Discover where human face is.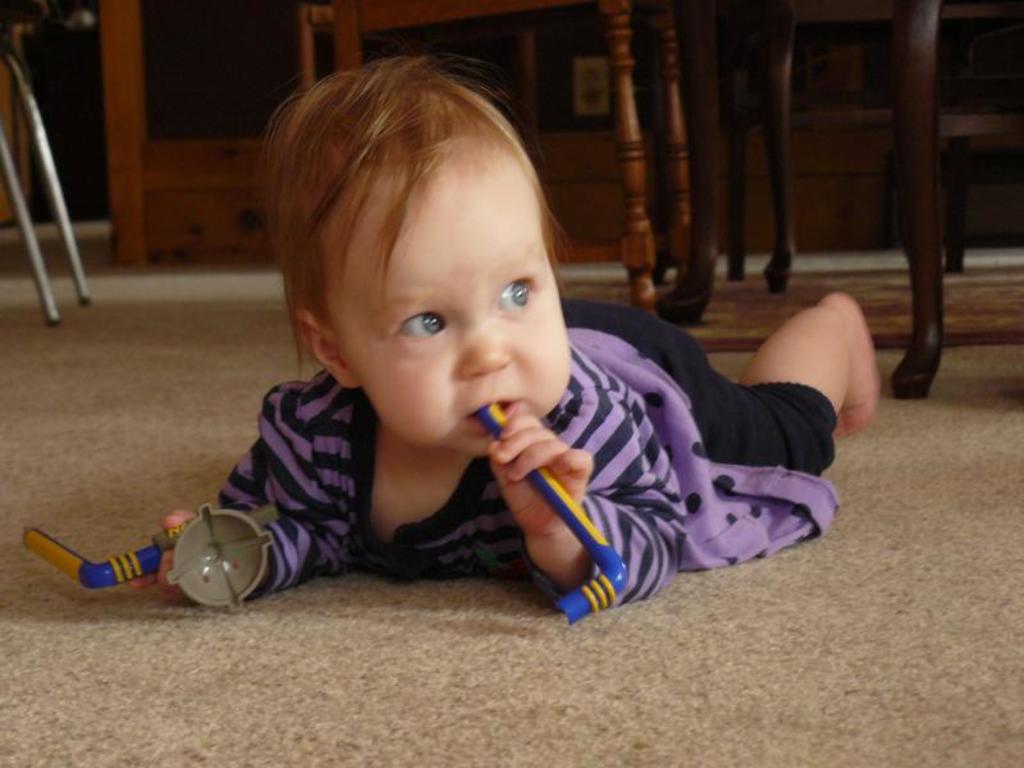
Discovered at (left=333, top=154, right=586, bottom=449).
